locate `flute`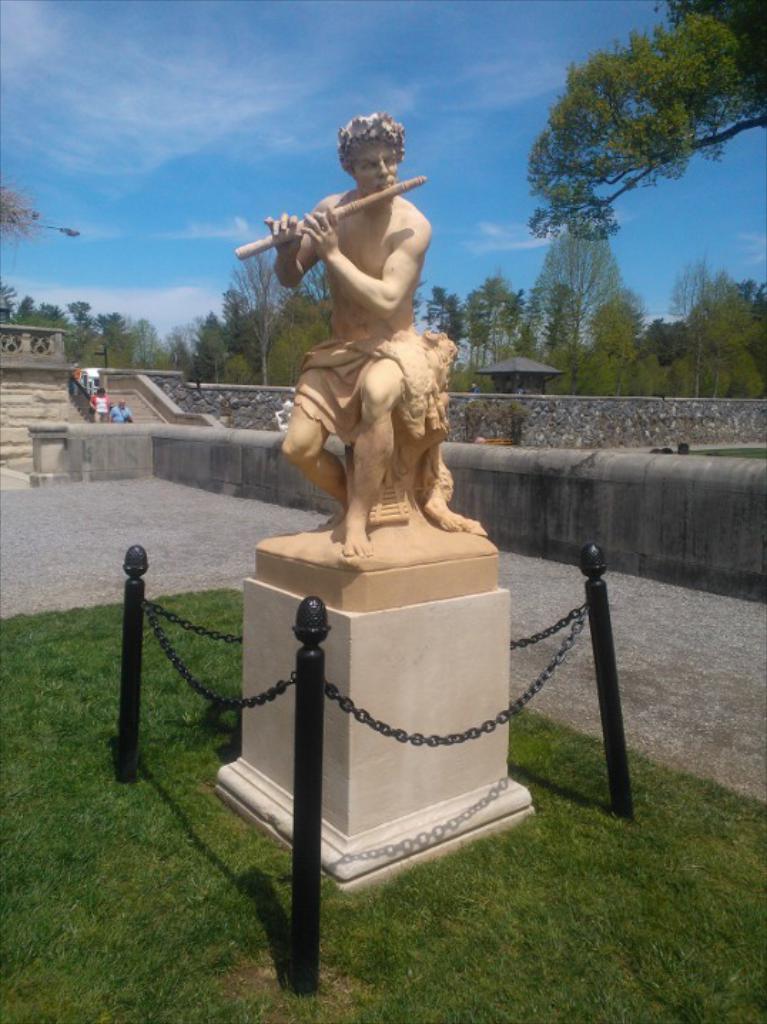
[235,178,426,262]
